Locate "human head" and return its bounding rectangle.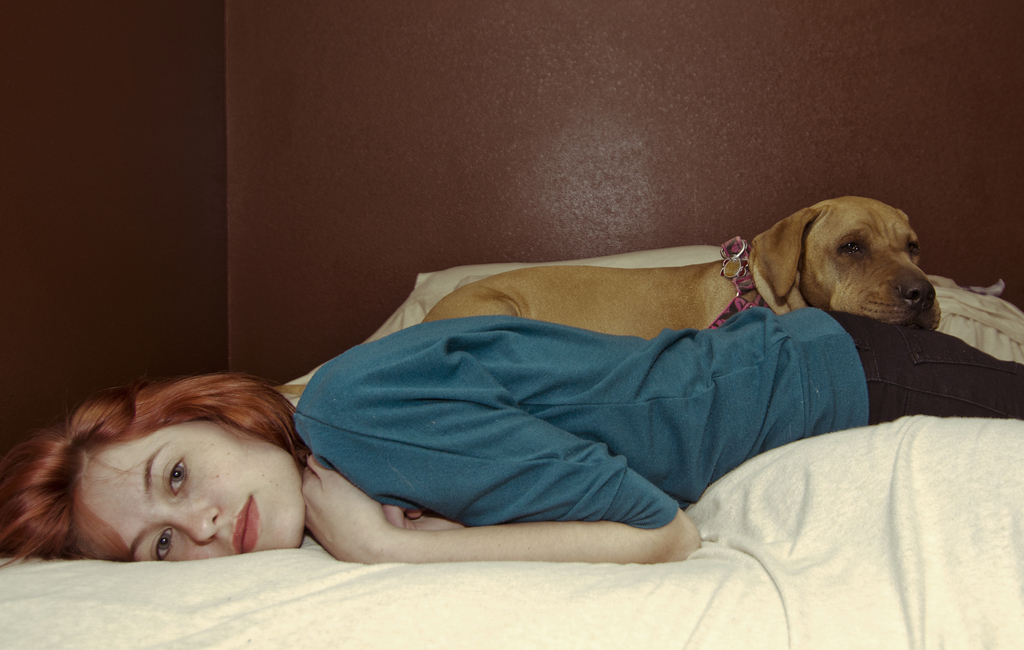
23:381:308:553.
